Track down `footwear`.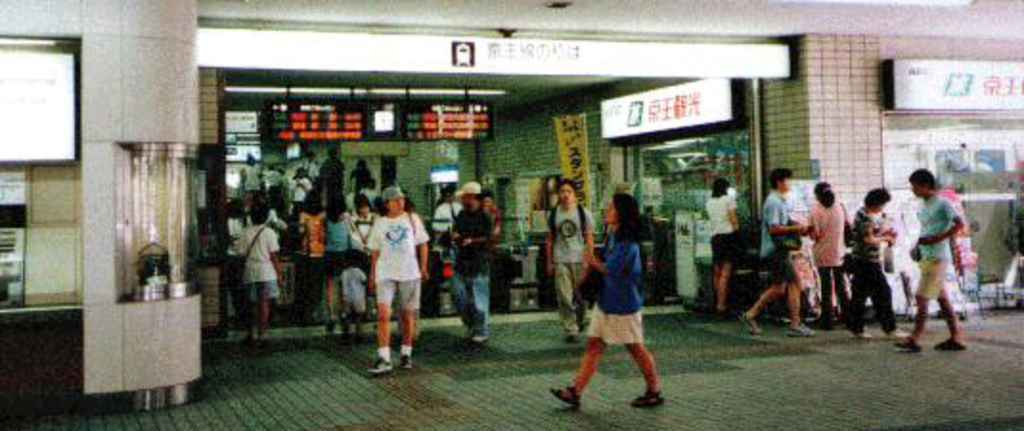
Tracked to select_region(785, 326, 810, 335).
